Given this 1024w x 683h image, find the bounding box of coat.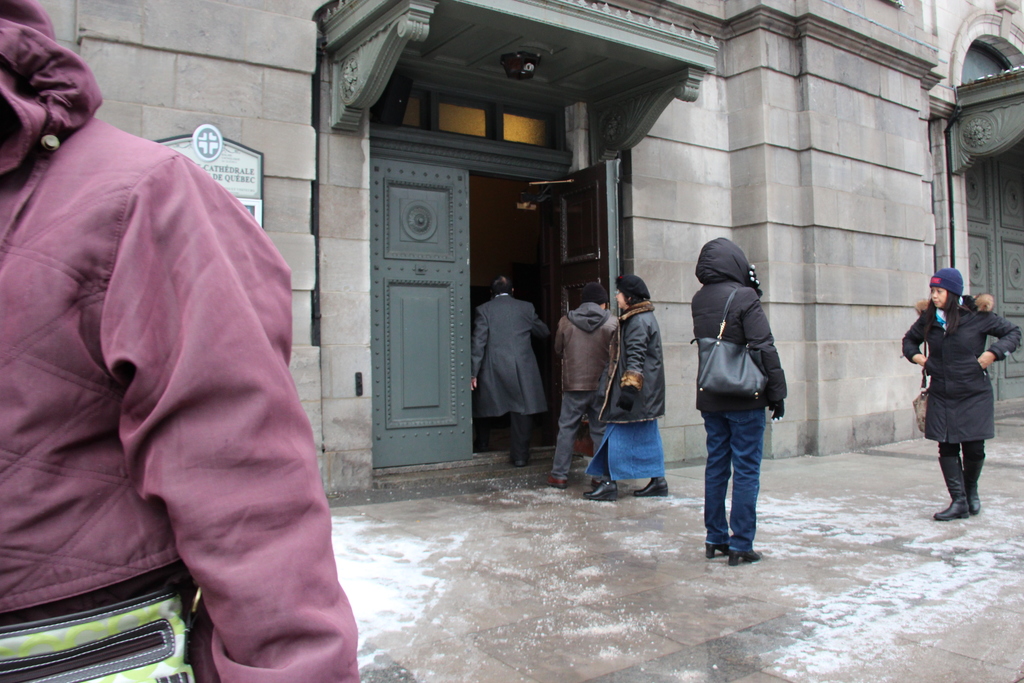
rect(594, 302, 662, 419).
